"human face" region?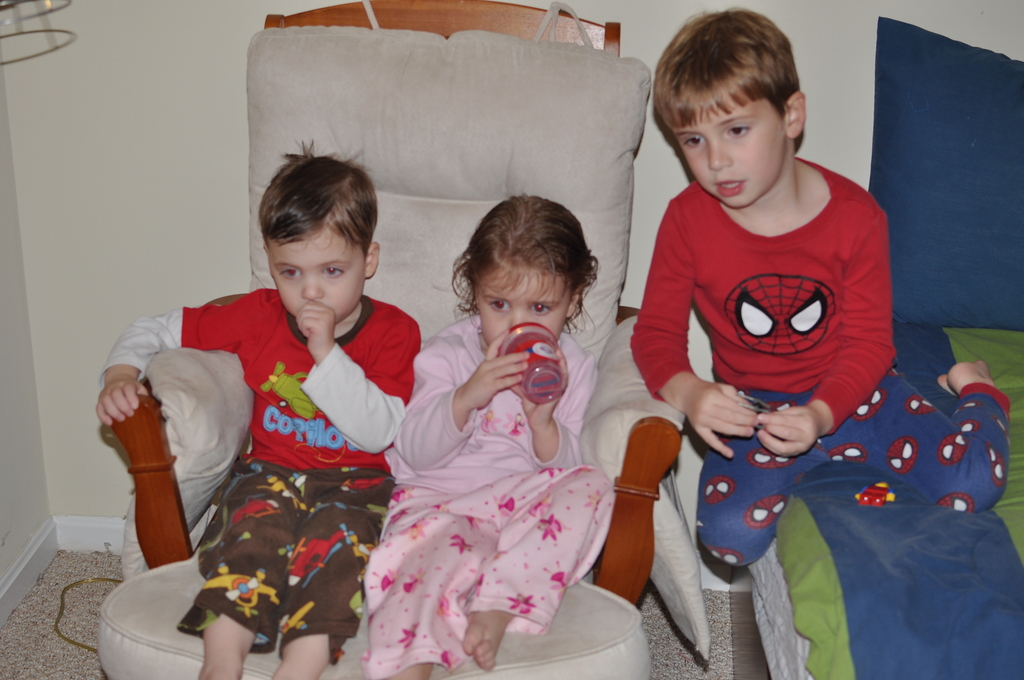
[left=472, top=256, right=570, bottom=352]
